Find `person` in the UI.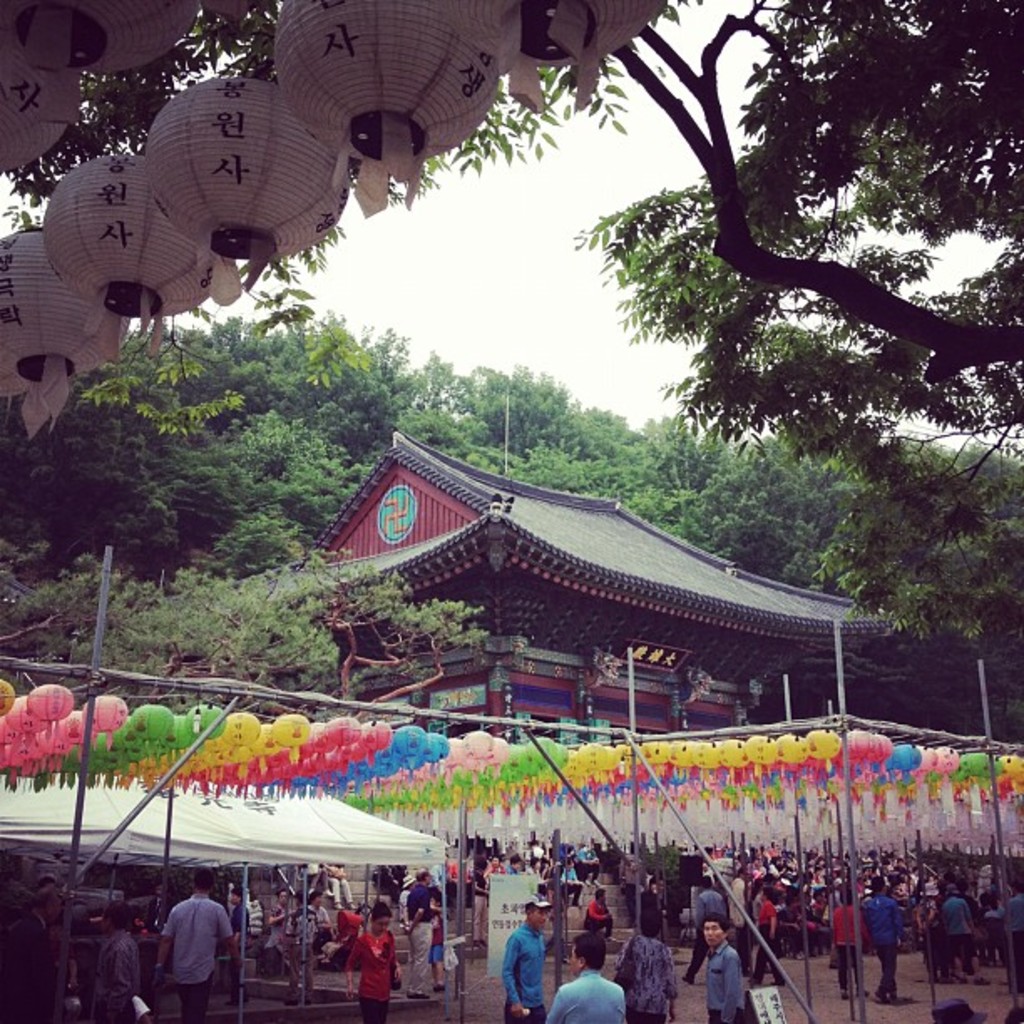
UI element at (x1=146, y1=877, x2=224, y2=1022).
